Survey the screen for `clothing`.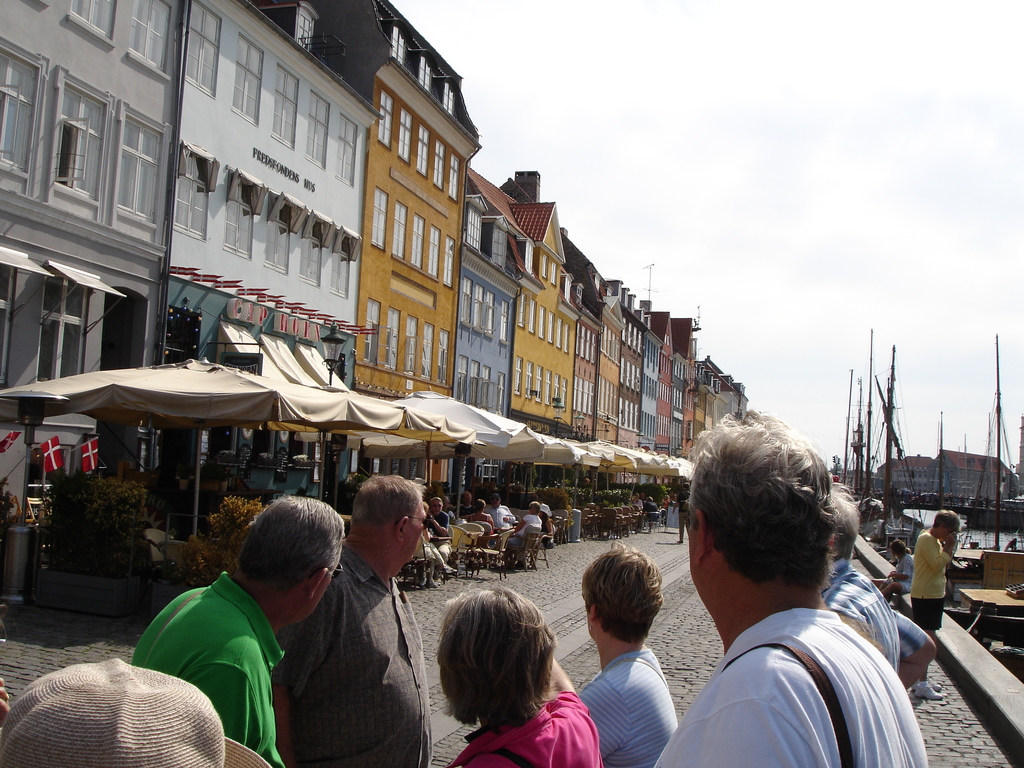
Survey found: box(816, 558, 922, 675).
